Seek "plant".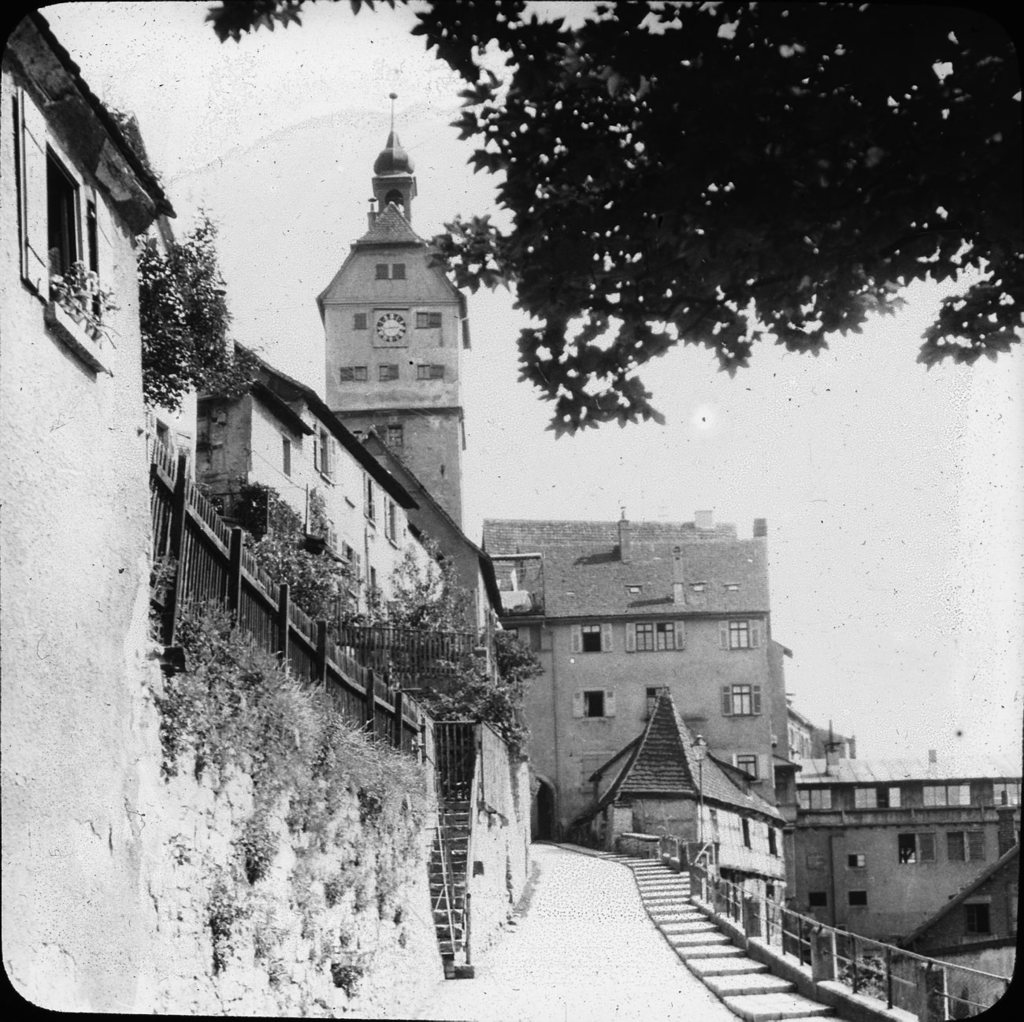
l=137, t=208, r=254, b=418.
